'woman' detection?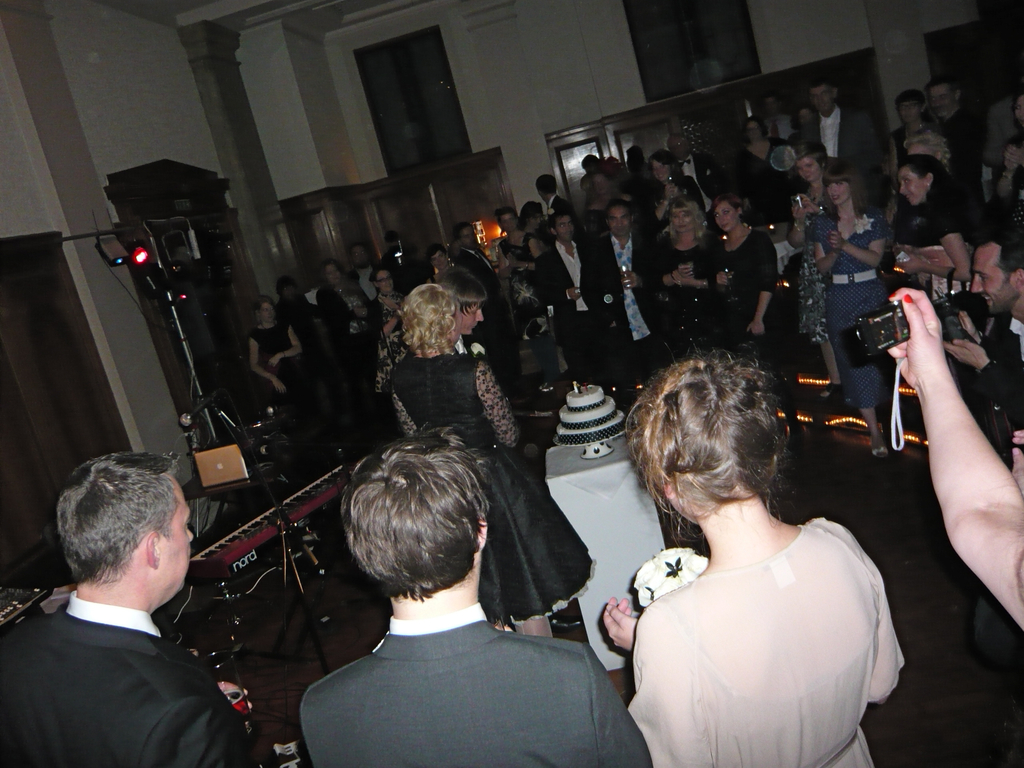
648 193 724 359
